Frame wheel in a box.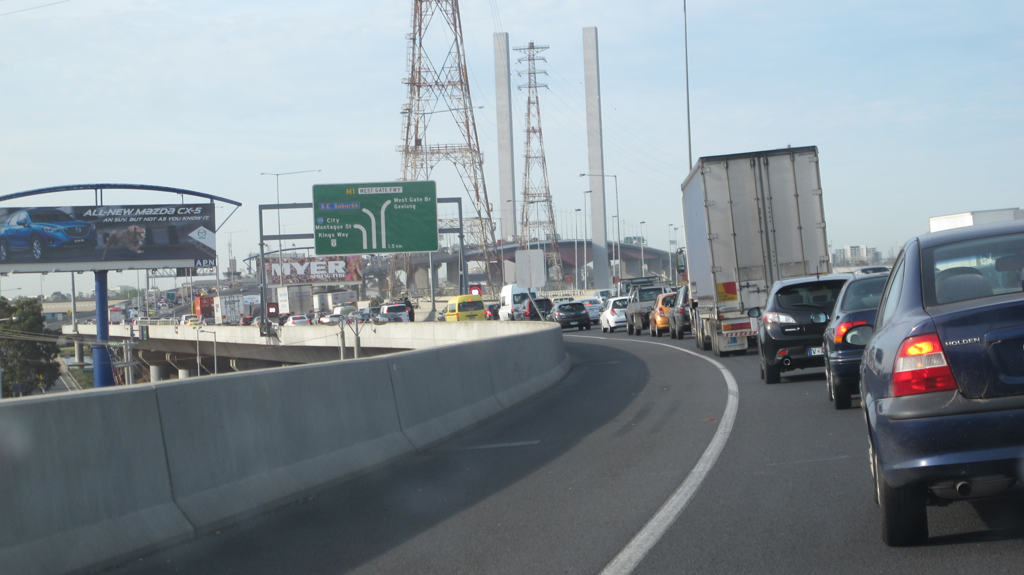
x1=876 y1=451 x2=927 y2=548.
